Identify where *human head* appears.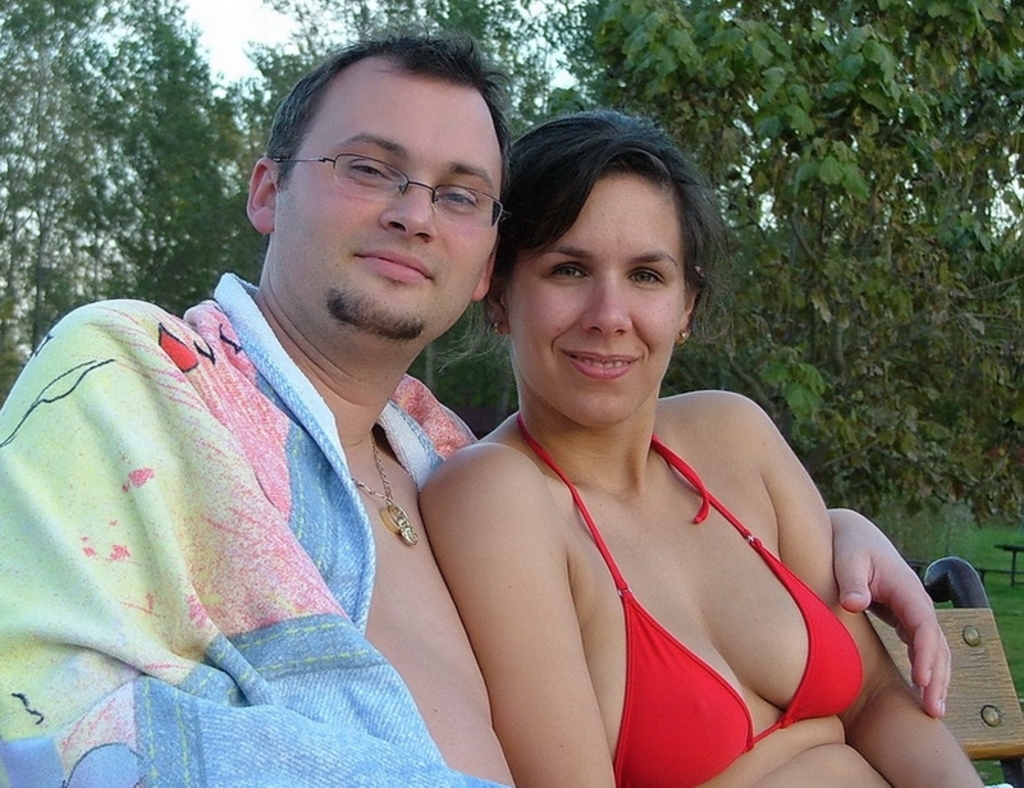
Appears at Rect(246, 32, 515, 367).
